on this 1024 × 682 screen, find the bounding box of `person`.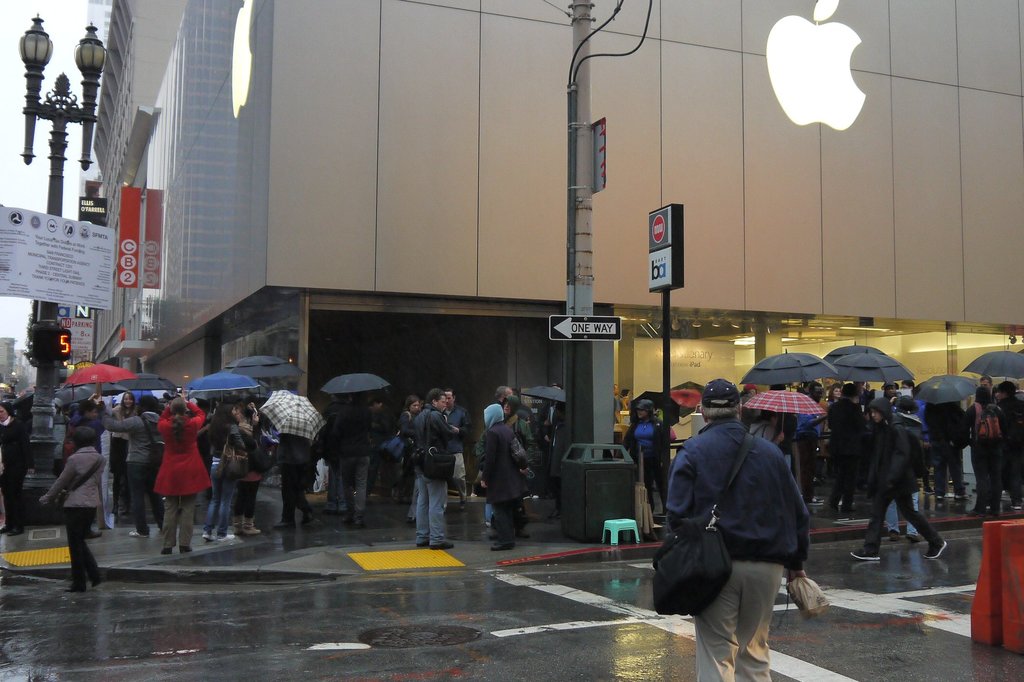
Bounding box: BBox(430, 386, 464, 499).
